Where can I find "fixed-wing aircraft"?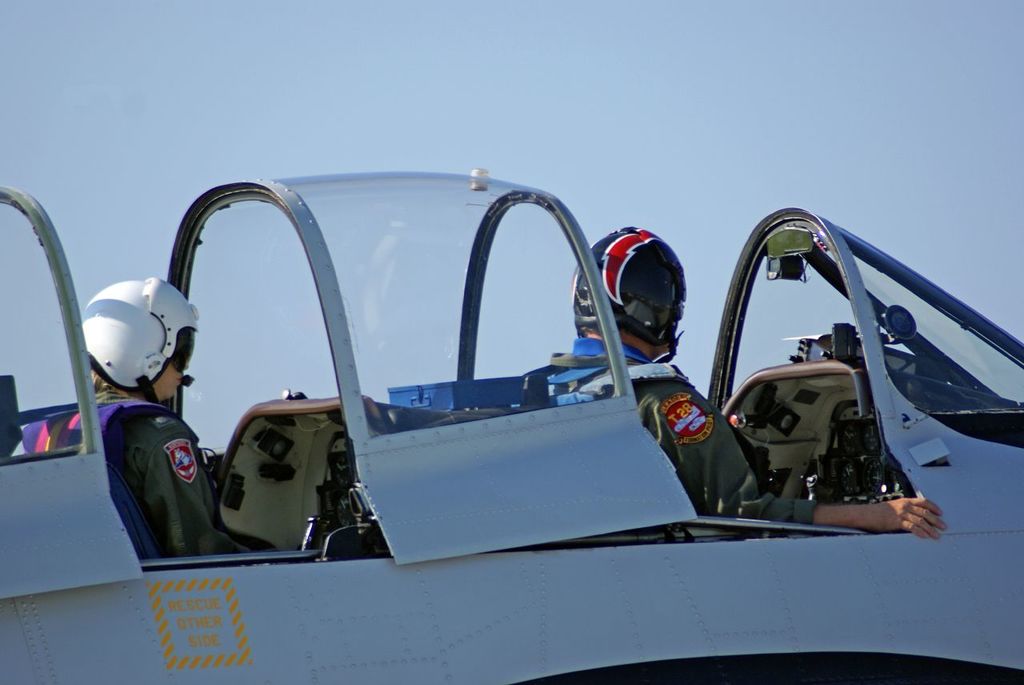
You can find it at [x1=0, y1=163, x2=1022, y2=684].
